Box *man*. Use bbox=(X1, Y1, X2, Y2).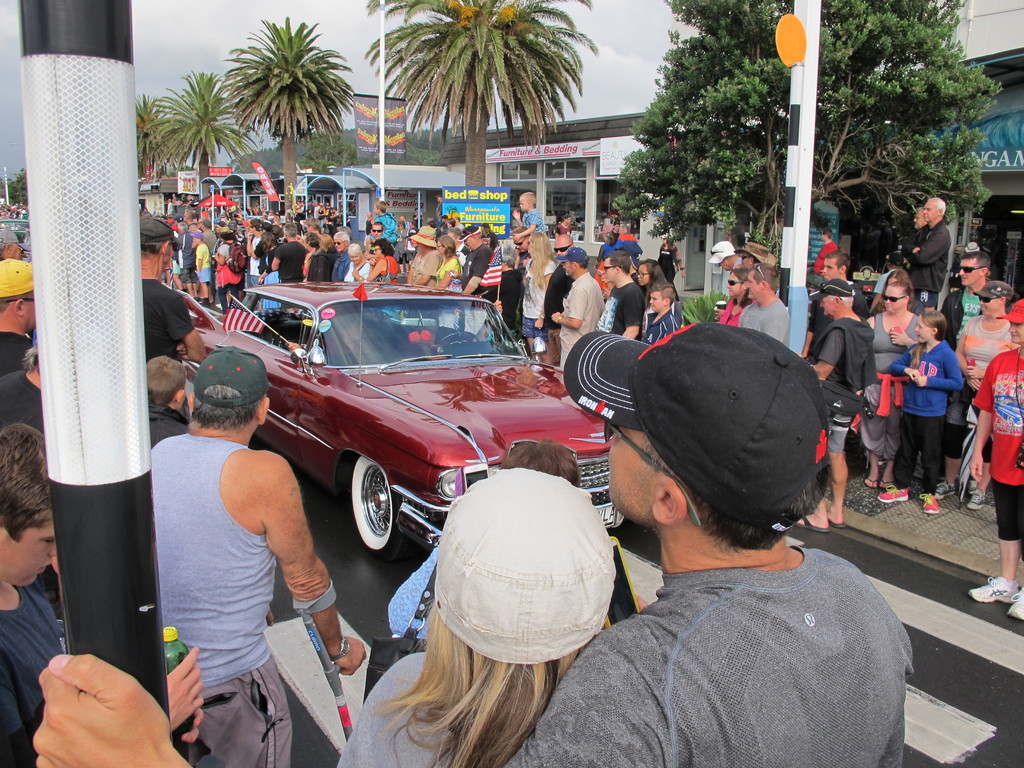
bbox=(903, 198, 952, 308).
